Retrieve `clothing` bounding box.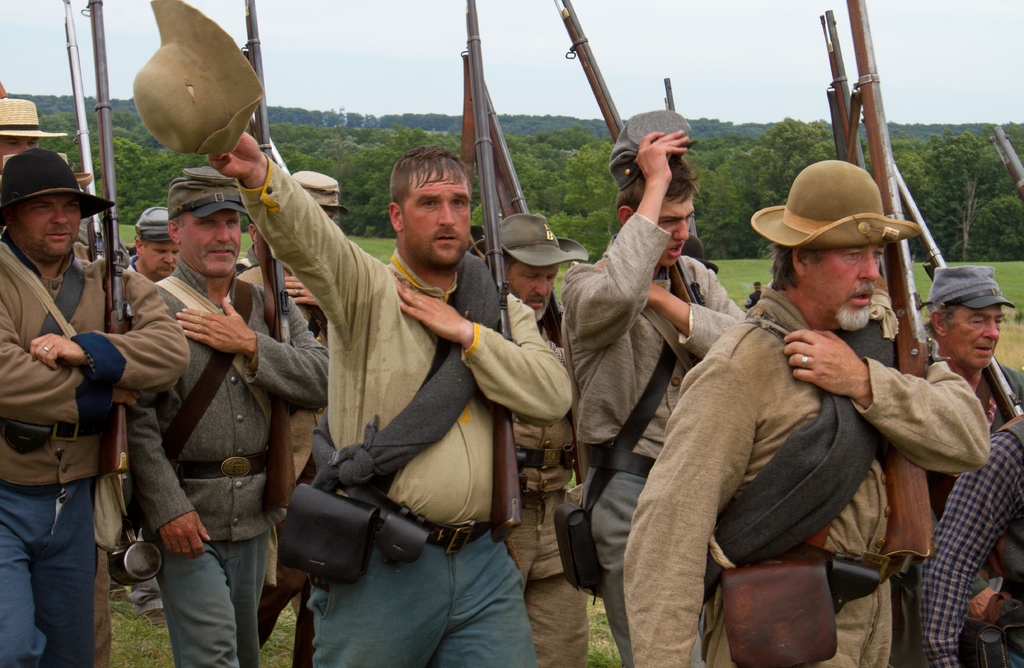
Bounding box: [left=636, top=288, right=986, bottom=667].
